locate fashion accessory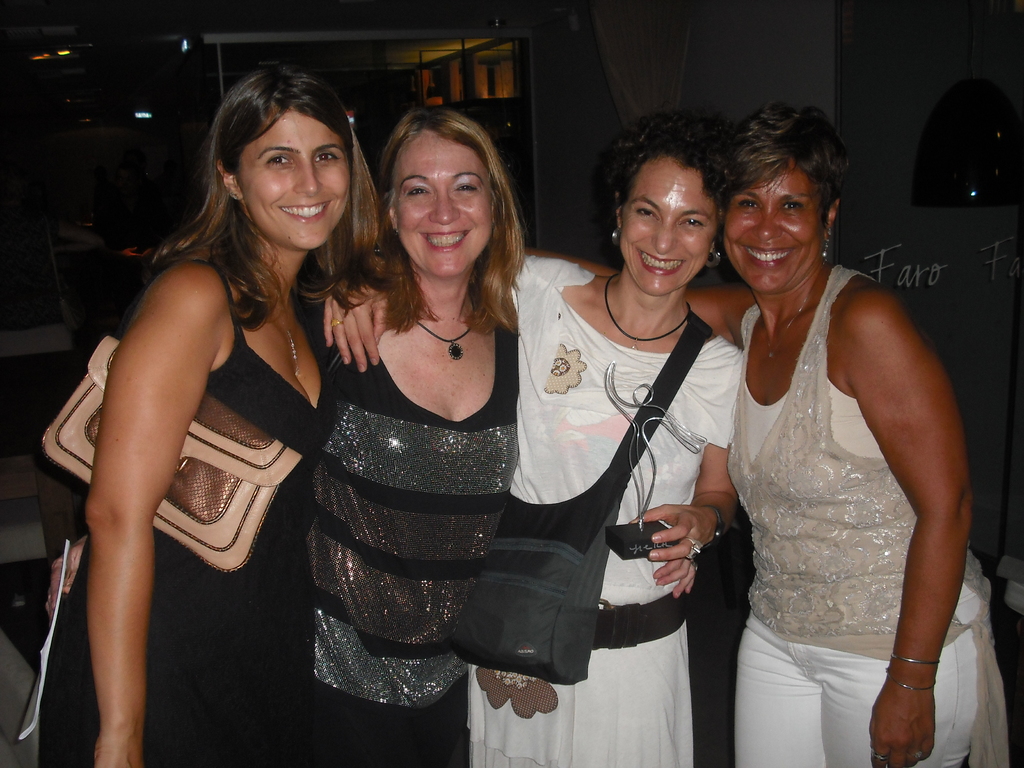
{"left": 593, "top": 589, "right": 690, "bottom": 653}
